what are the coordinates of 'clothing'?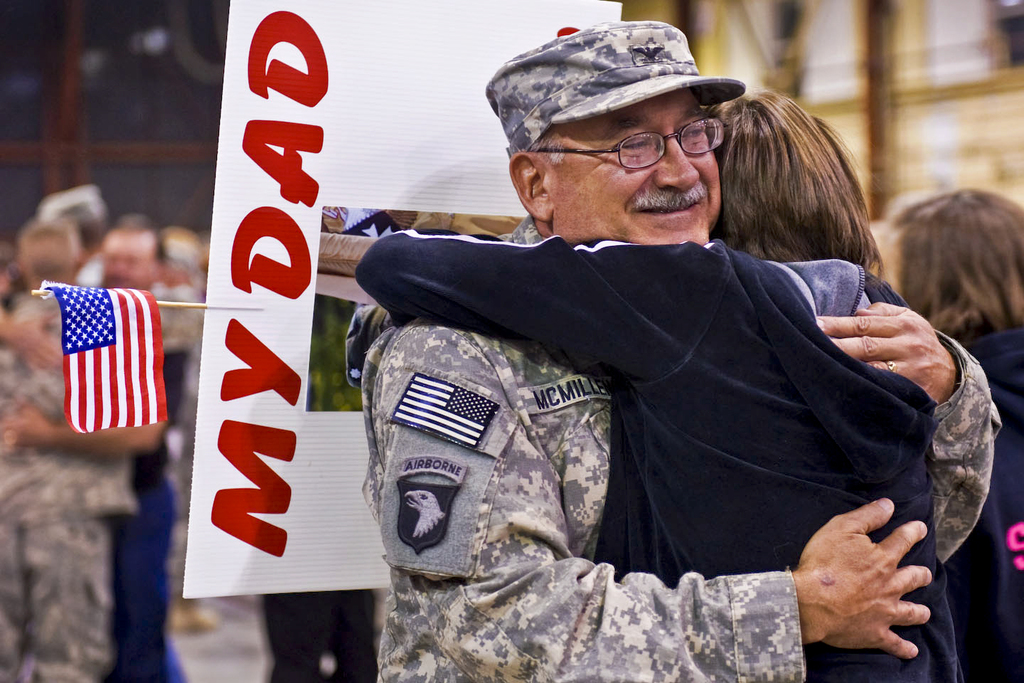
pyautogui.locateOnScreen(361, 215, 1005, 682).
